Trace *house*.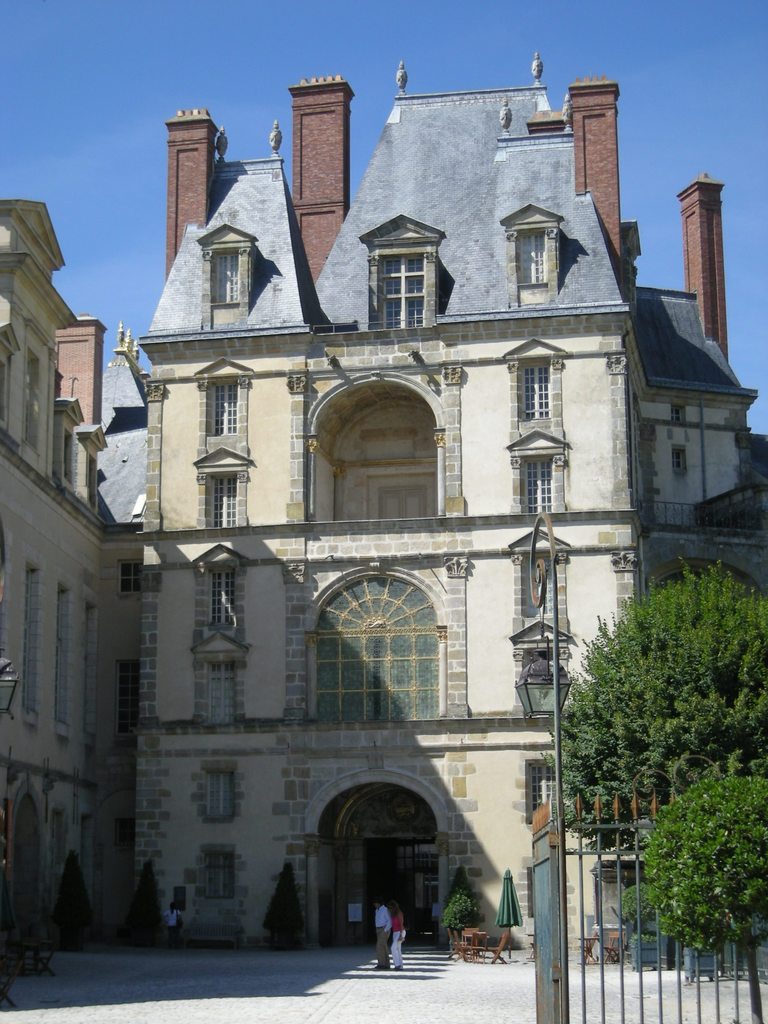
Traced to [0, 197, 97, 930].
